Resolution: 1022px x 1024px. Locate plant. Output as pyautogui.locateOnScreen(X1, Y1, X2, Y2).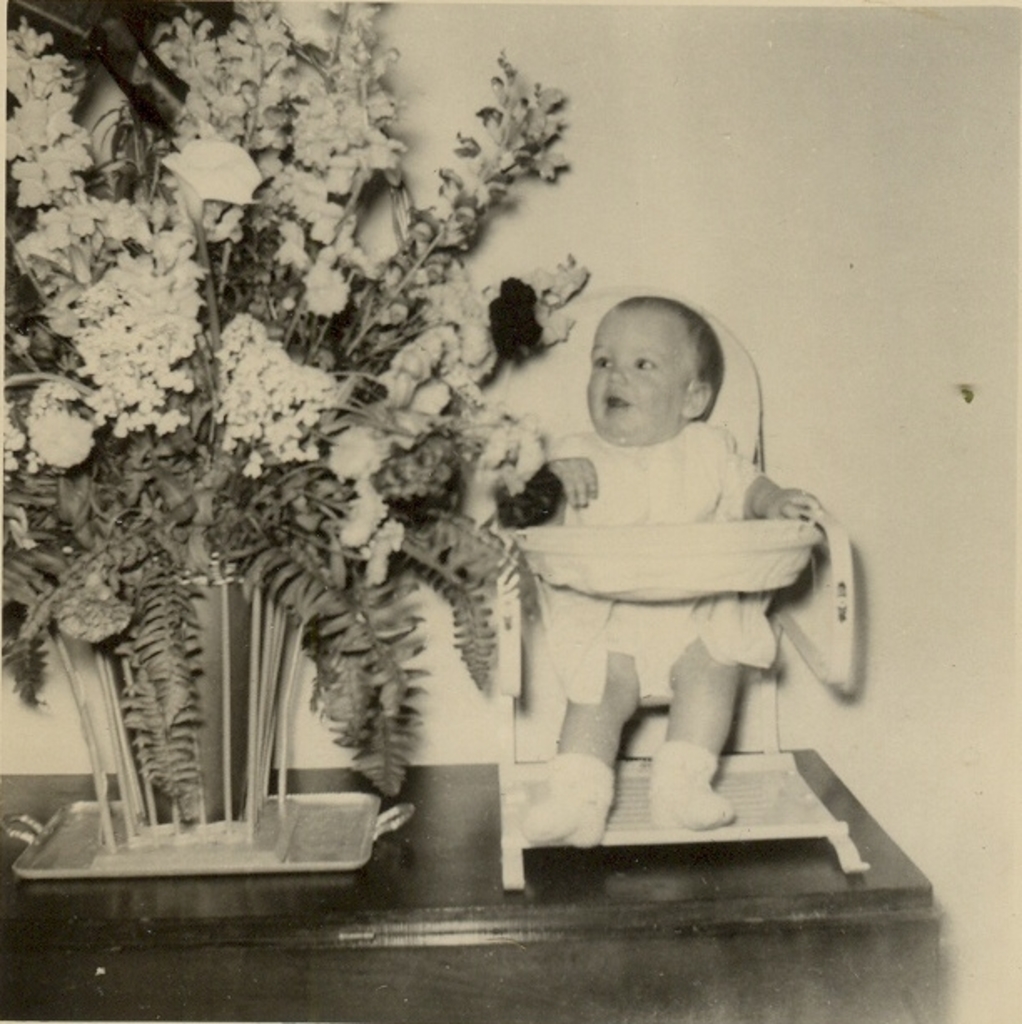
pyautogui.locateOnScreen(0, 0, 594, 832).
